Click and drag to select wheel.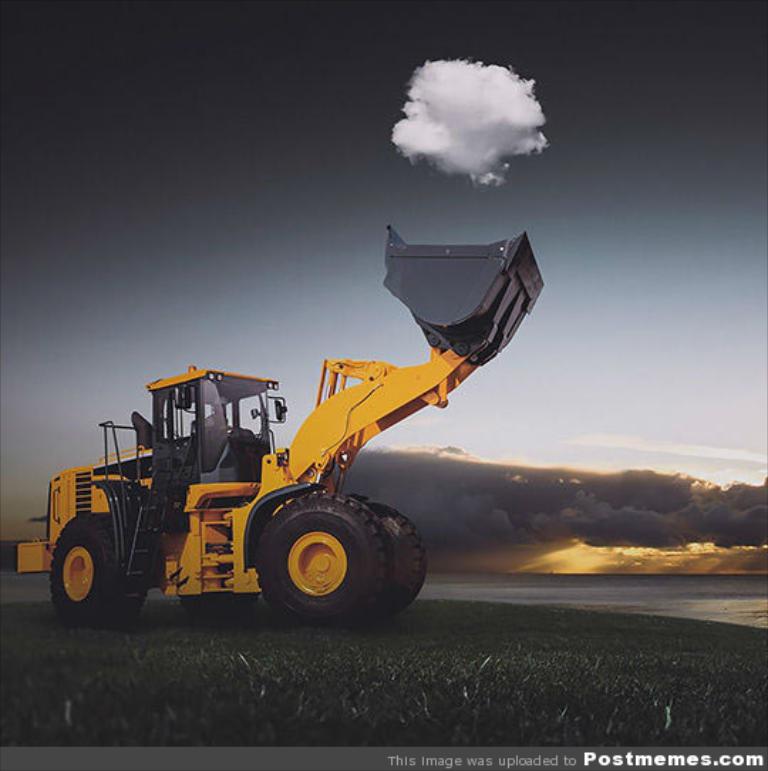
Selection: rect(53, 514, 144, 627).
